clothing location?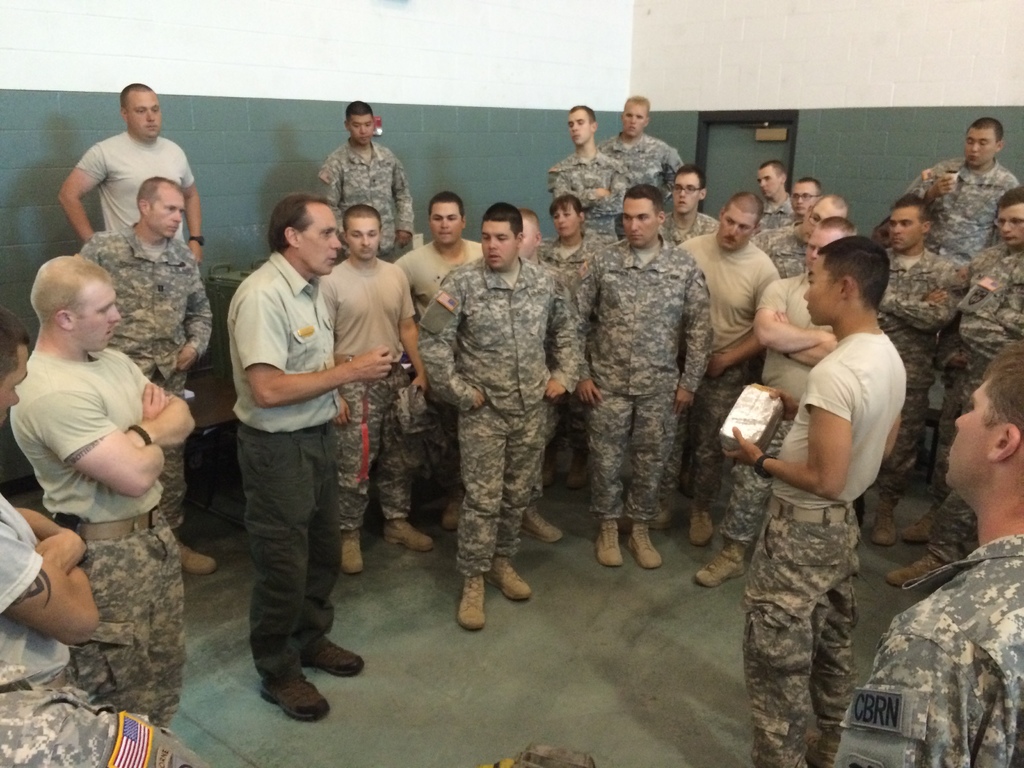
x1=721, y1=268, x2=834, y2=547
